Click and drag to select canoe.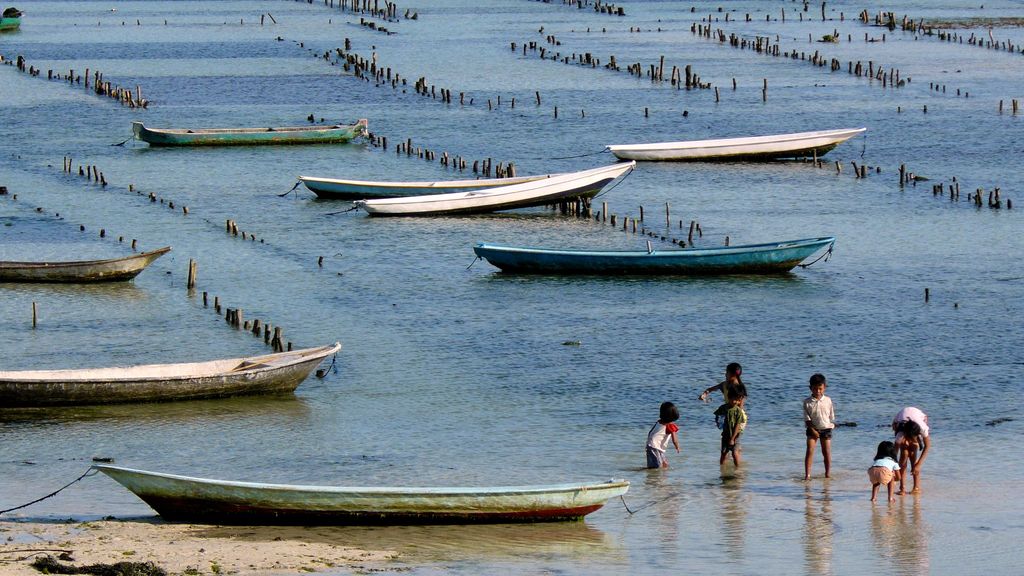
Selection: crop(355, 159, 634, 221).
